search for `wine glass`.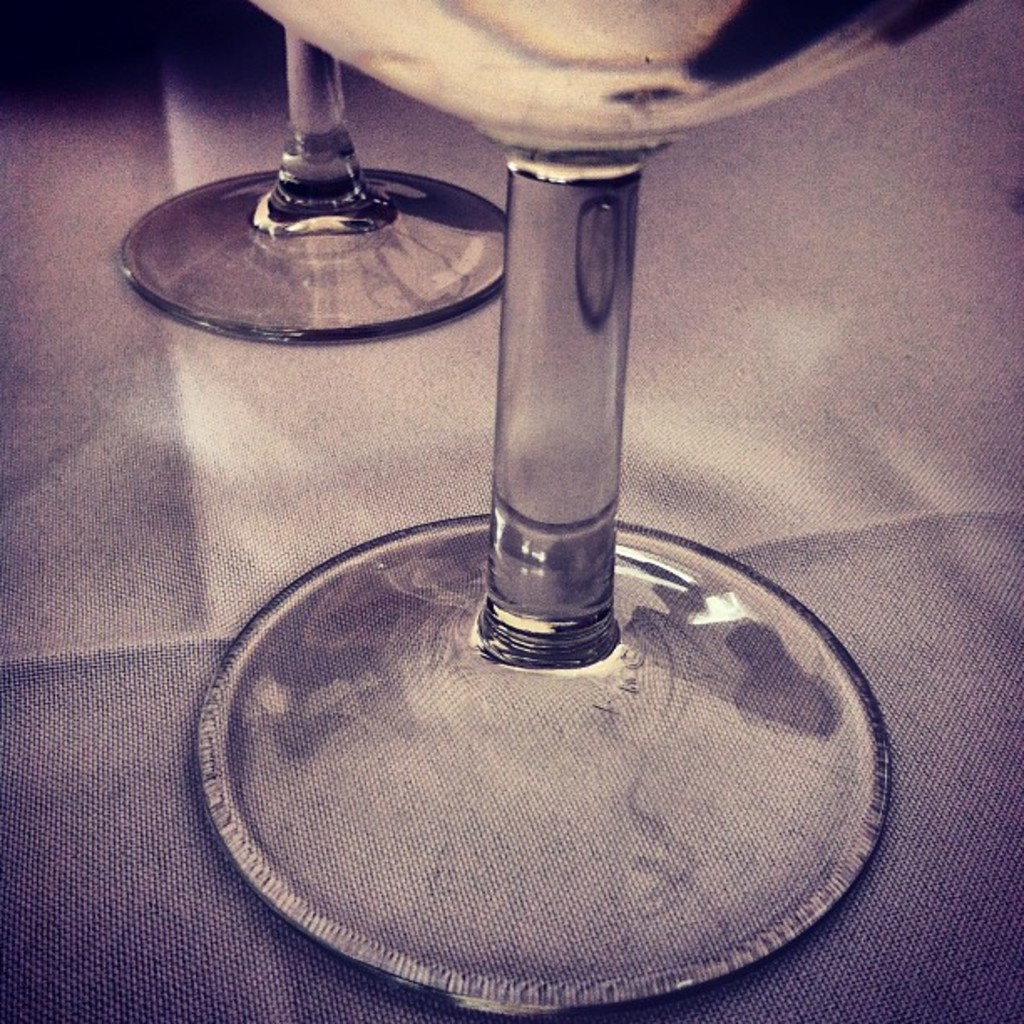
Found at region(114, 22, 517, 351).
